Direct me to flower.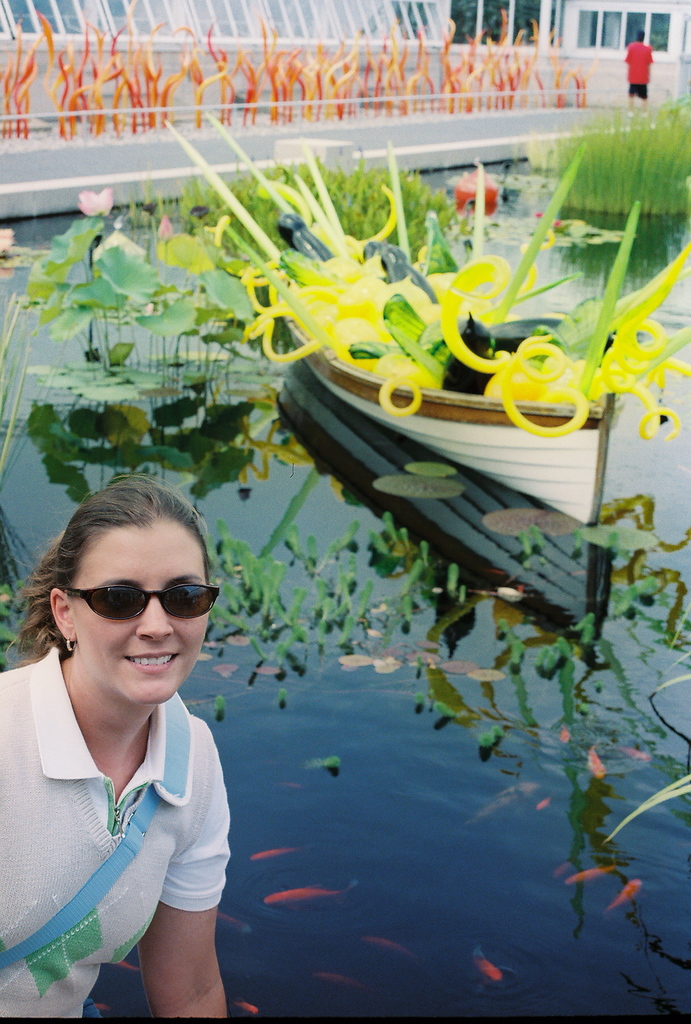
Direction: left=75, top=183, right=108, bottom=214.
